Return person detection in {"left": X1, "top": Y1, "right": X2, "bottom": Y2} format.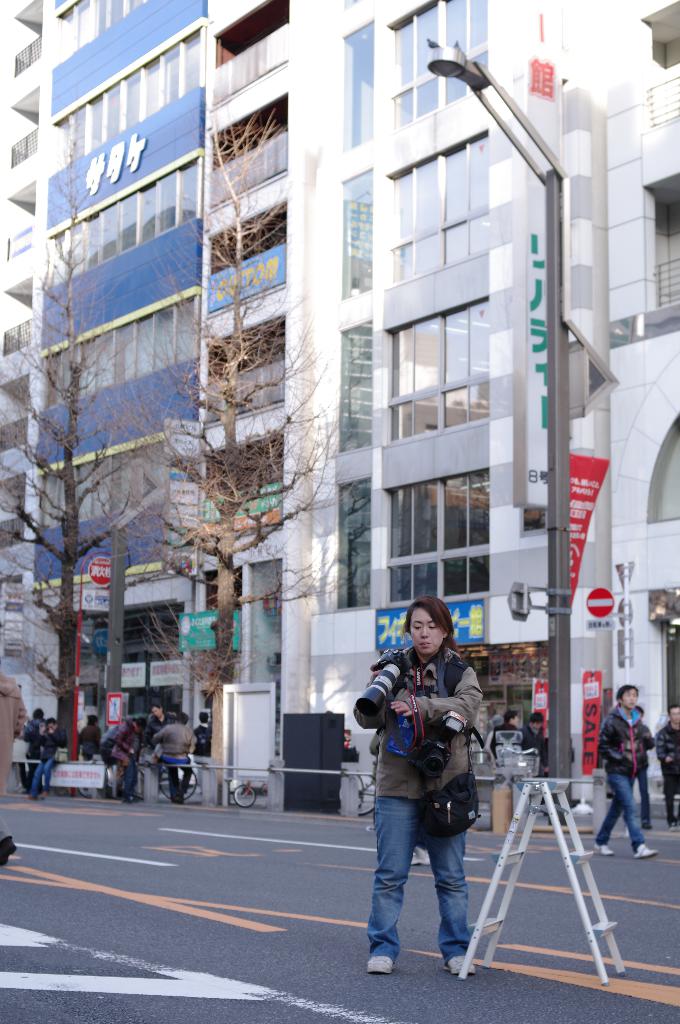
{"left": 152, "top": 710, "right": 196, "bottom": 803}.
